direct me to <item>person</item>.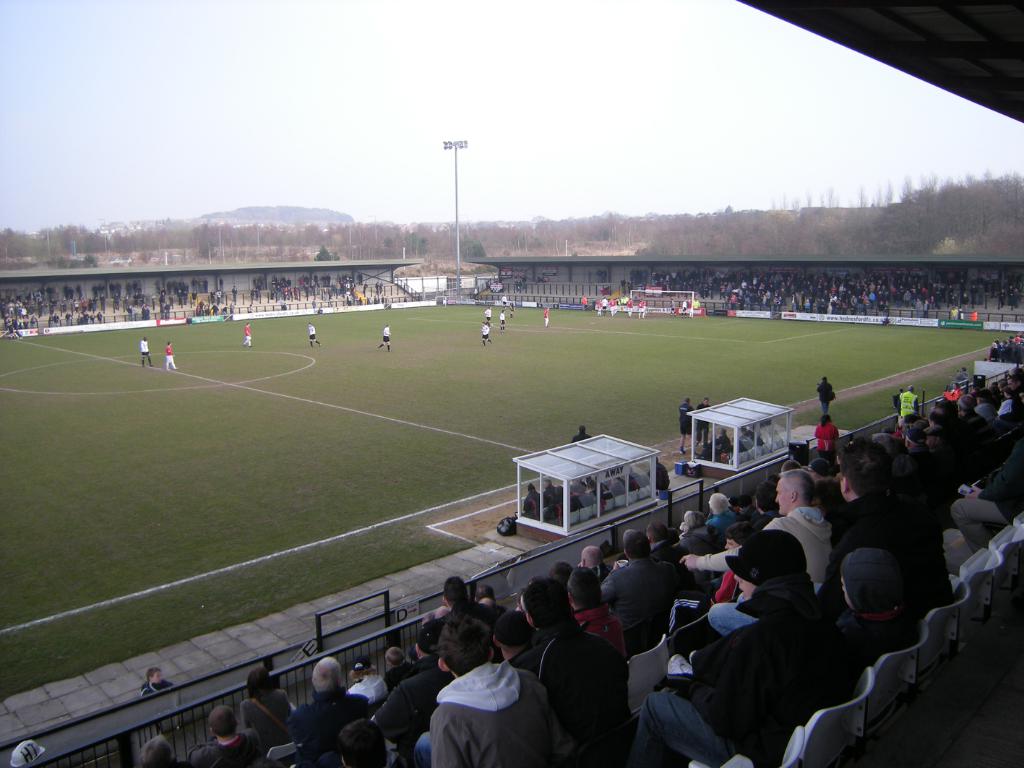
Direction: x1=538 y1=303 x2=550 y2=327.
